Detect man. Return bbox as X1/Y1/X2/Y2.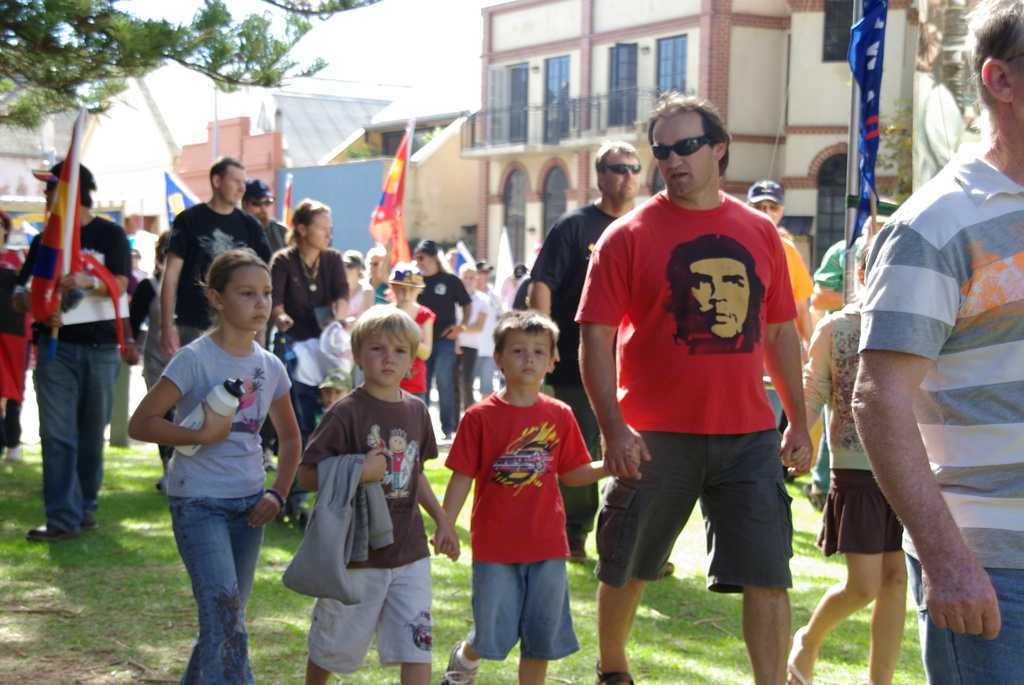
13/155/137/538.
